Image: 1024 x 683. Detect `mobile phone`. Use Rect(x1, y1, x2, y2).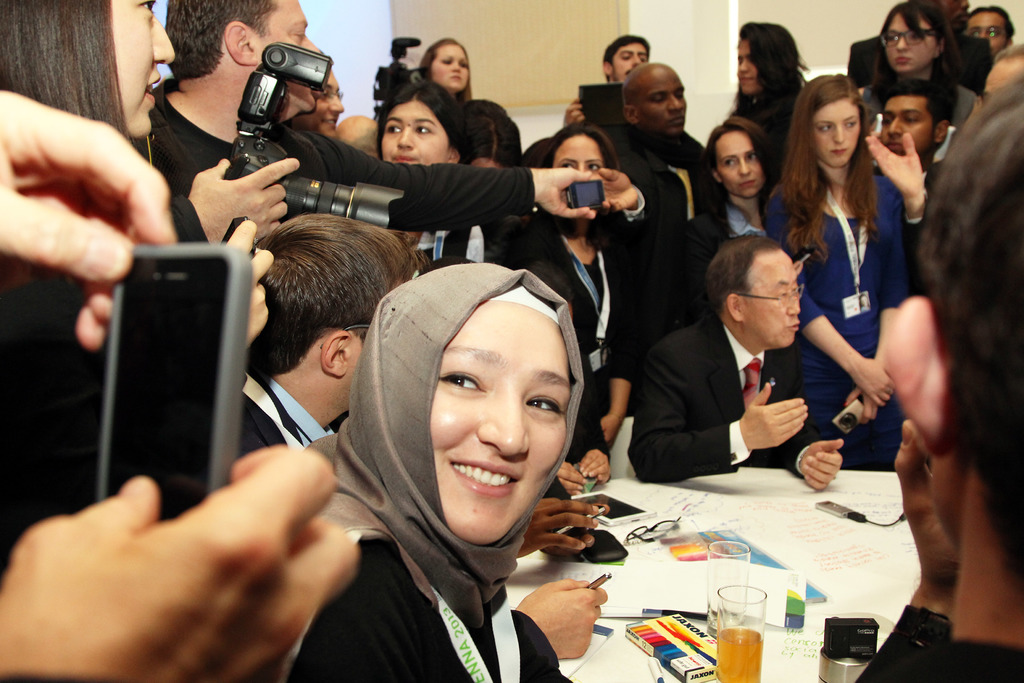
Rect(37, 164, 256, 490).
